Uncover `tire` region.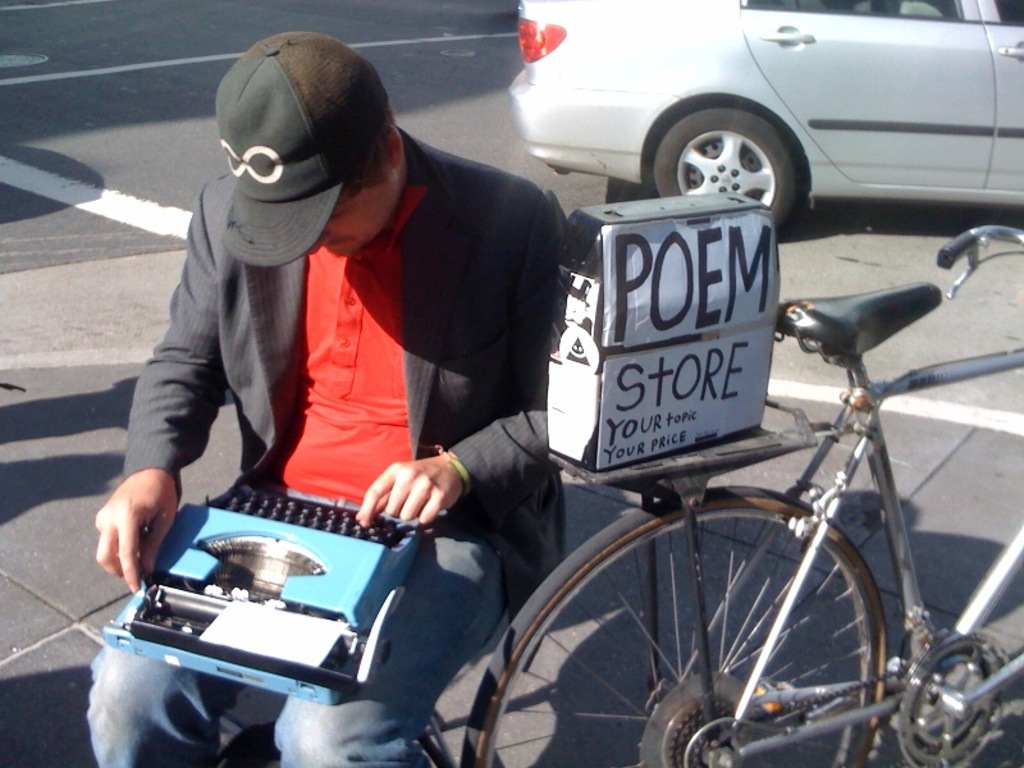
Uncovered: (462, 474, 890, 765).
